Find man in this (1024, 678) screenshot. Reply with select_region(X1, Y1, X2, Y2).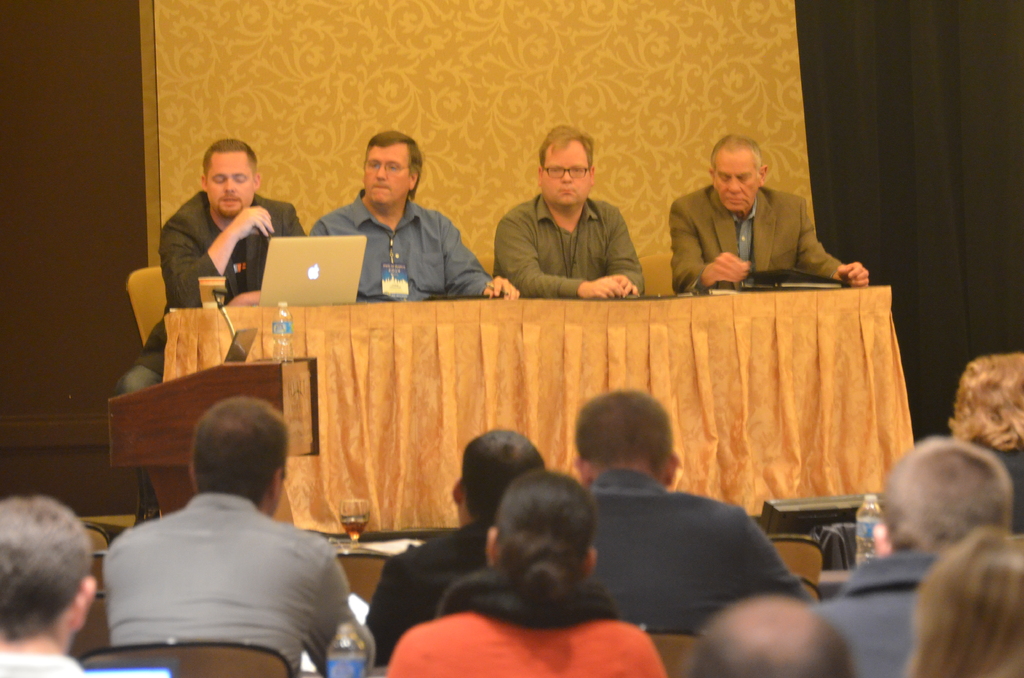
select_region(672, 134, 870, 289).
